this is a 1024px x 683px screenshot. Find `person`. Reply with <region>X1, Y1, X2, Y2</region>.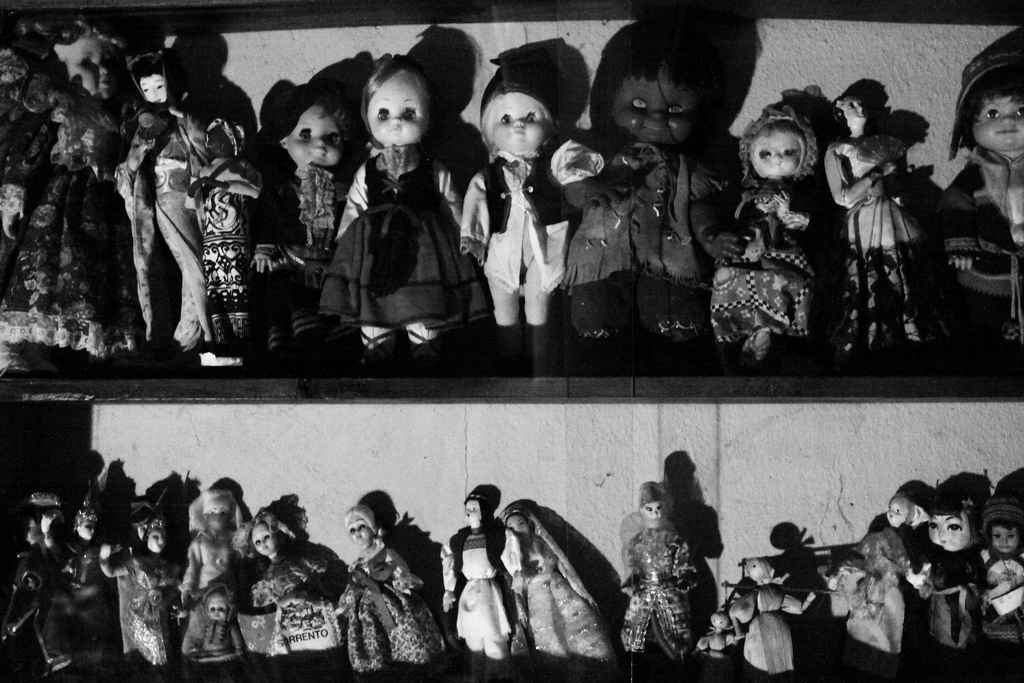
<region>563, 1, 728, 374</region>.
